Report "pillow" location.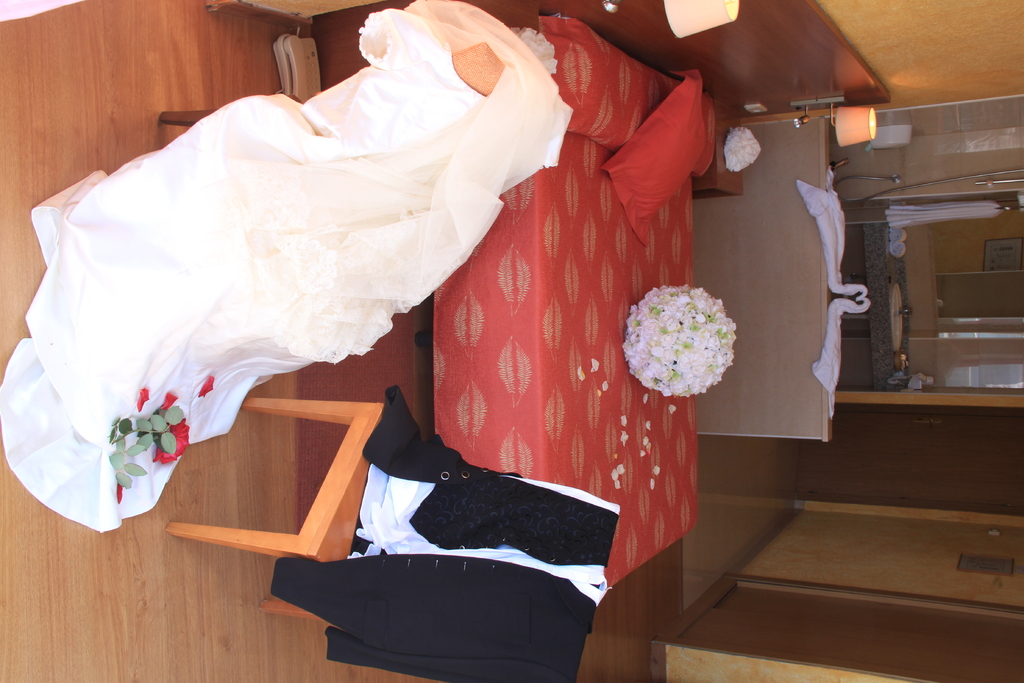
Report: {"x1": 548, "y1": 12, "x2": 658, "y2": 155}.
